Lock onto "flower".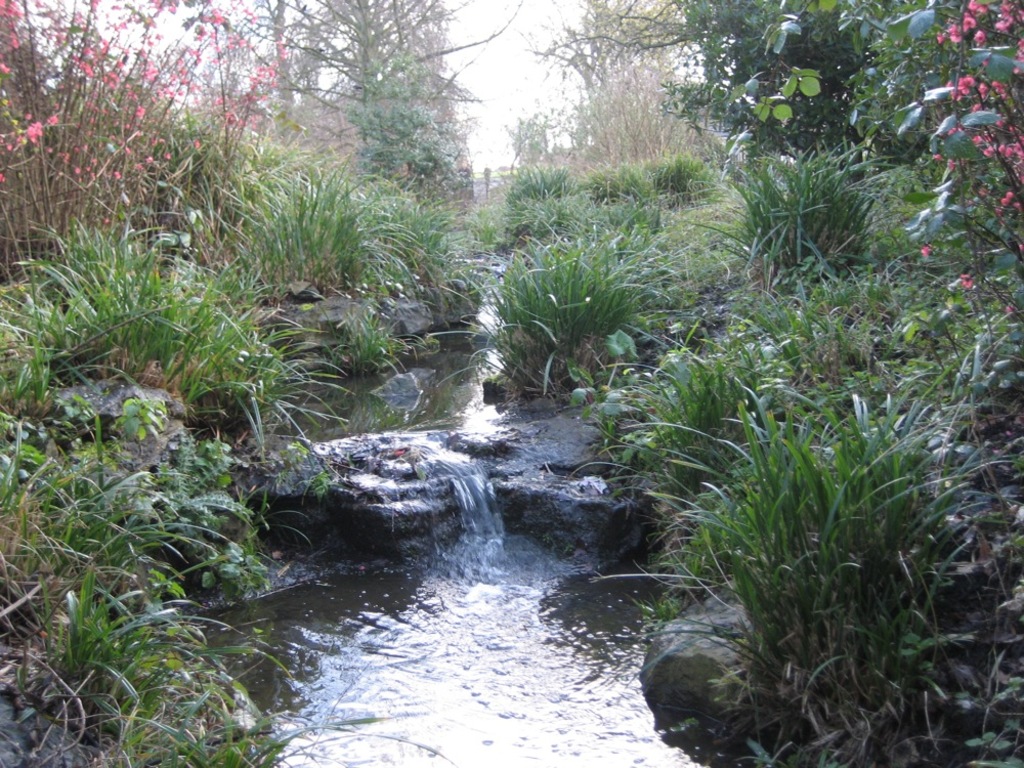
Locked: {"left": 957, "top": 273, "right": 973, "bottom": 289}.
